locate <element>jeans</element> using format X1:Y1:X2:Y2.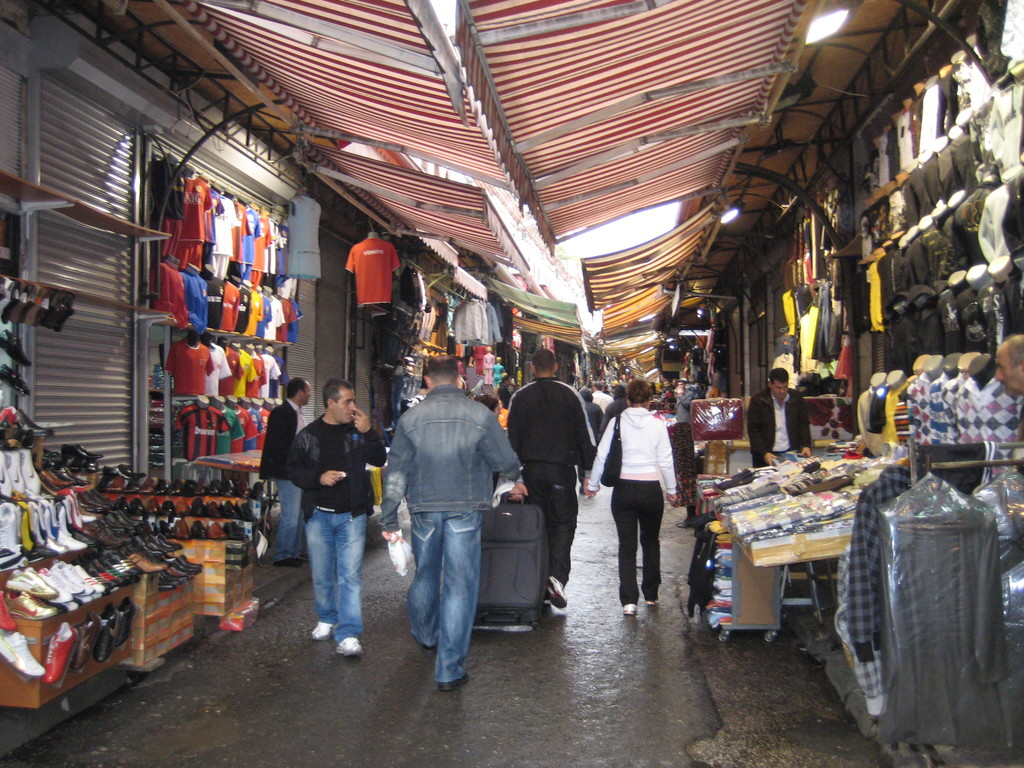
302:511:363:637.
